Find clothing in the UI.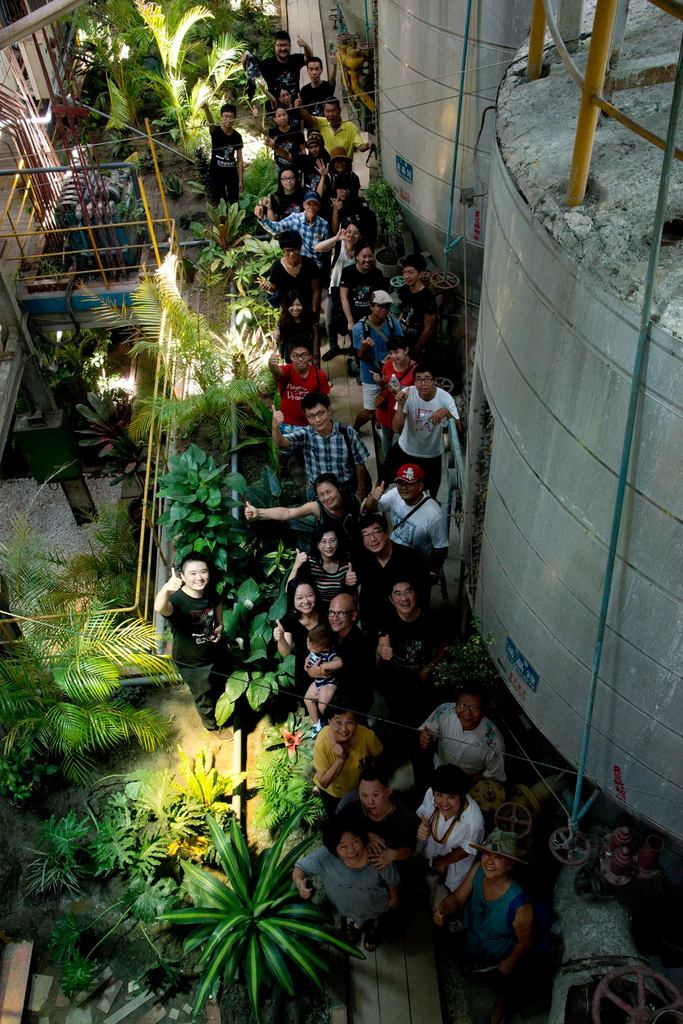
UI element at (284,607,331,712).
